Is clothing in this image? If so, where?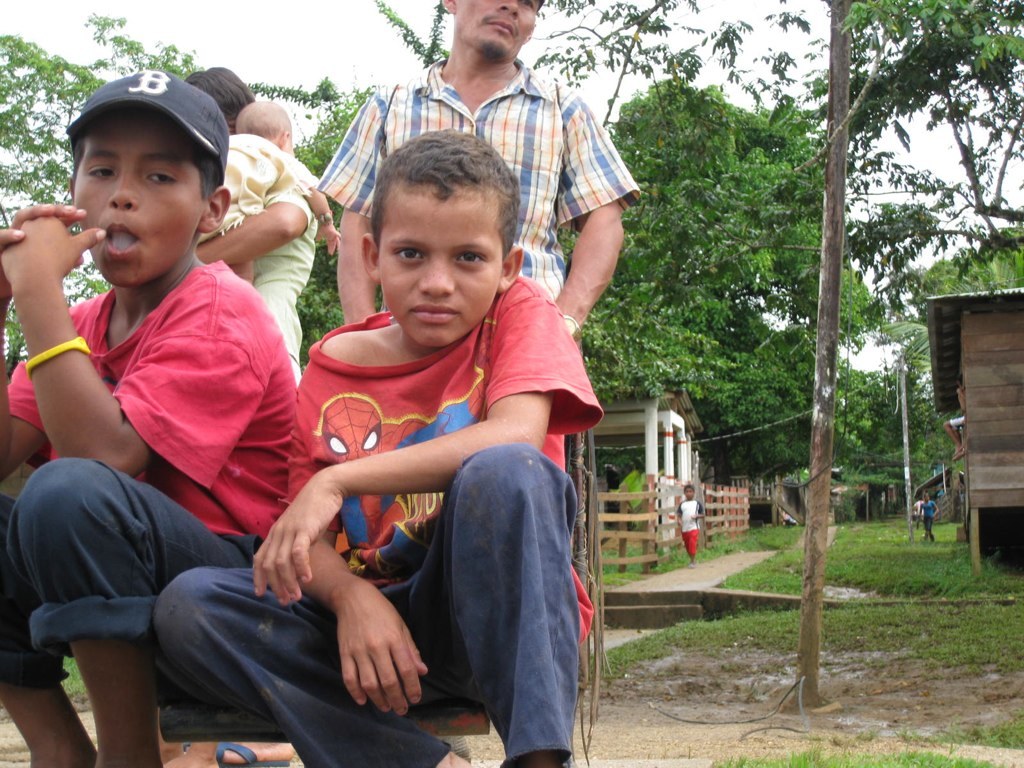
Yes, at bbox=[249, 198, 326, 365].
